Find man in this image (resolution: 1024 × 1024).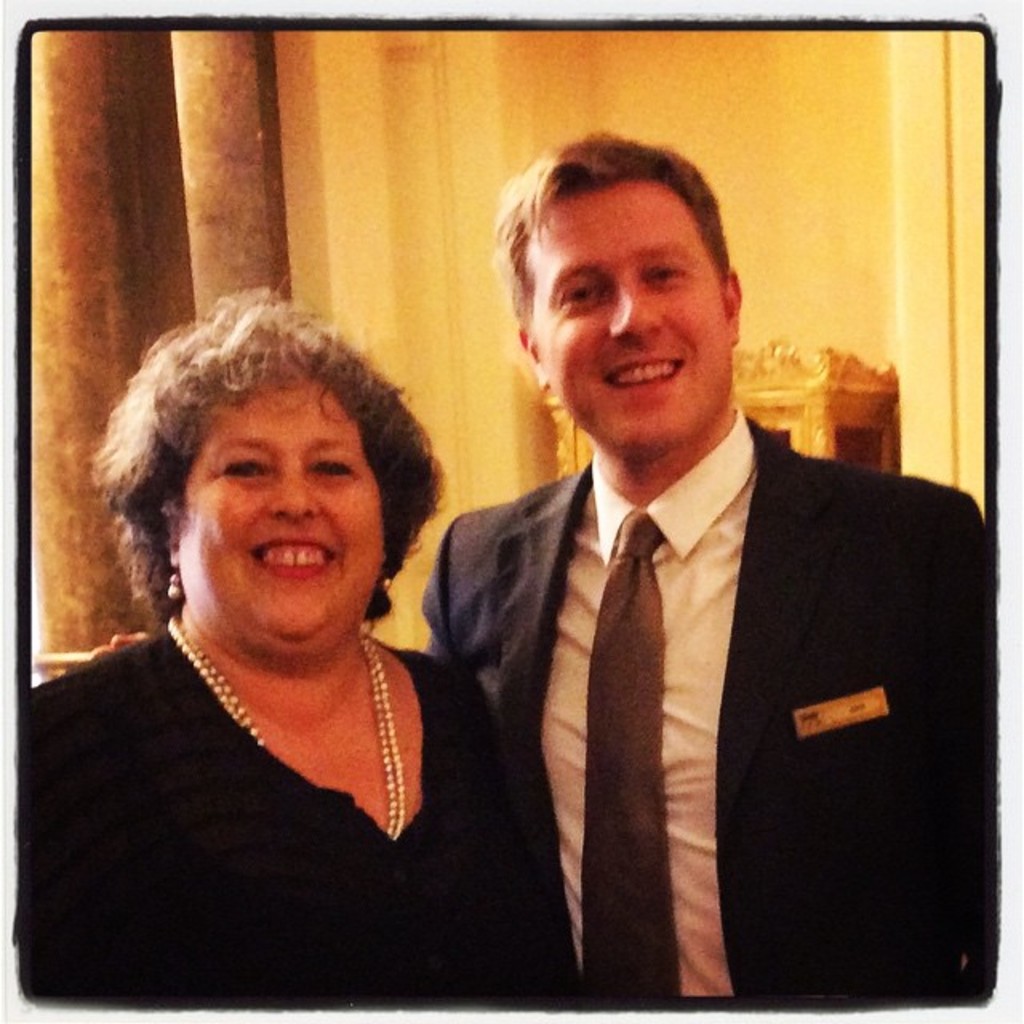
[x1=418, y1=182, x2=978, y2=976].
